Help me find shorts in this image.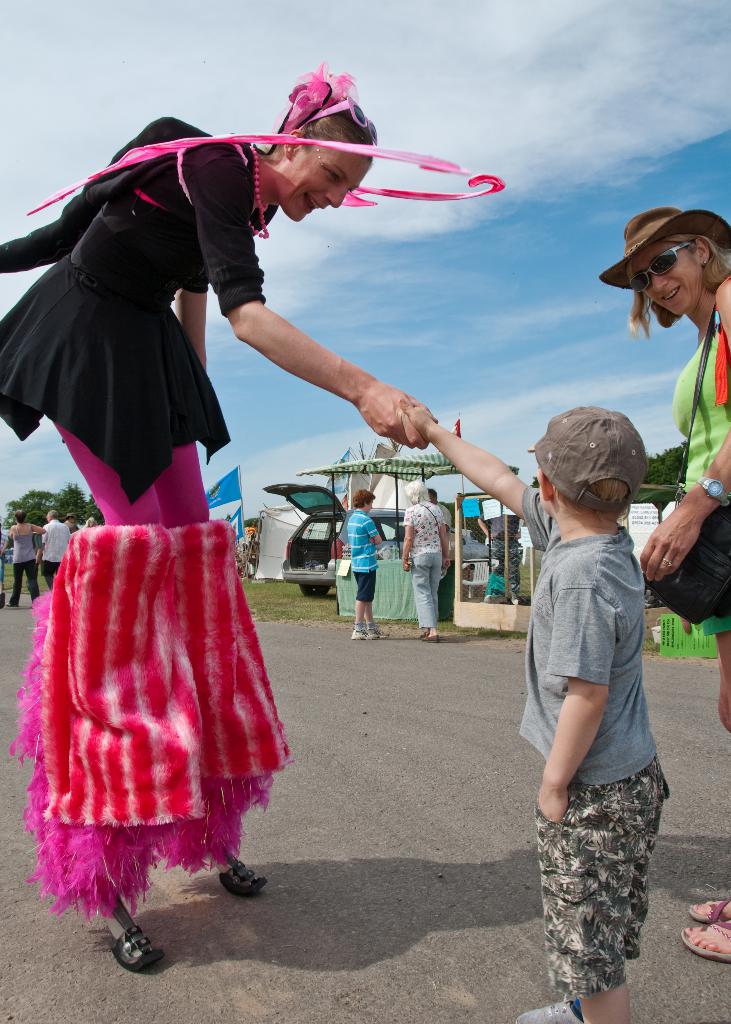
Found it: <box>349,569,379,602</box>.
